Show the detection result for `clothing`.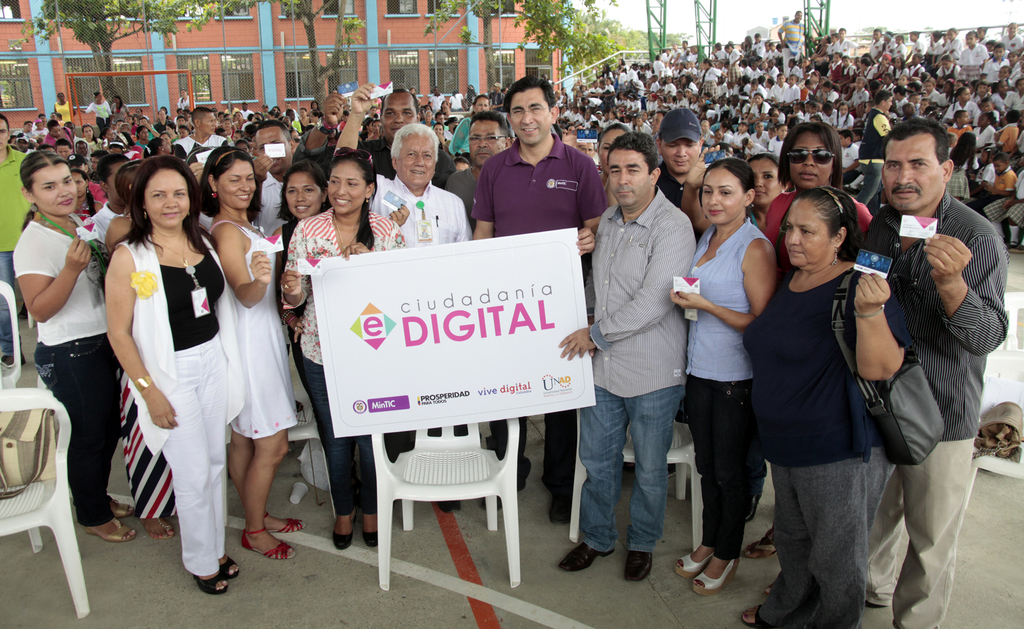
[856, 109, 891, 216].
